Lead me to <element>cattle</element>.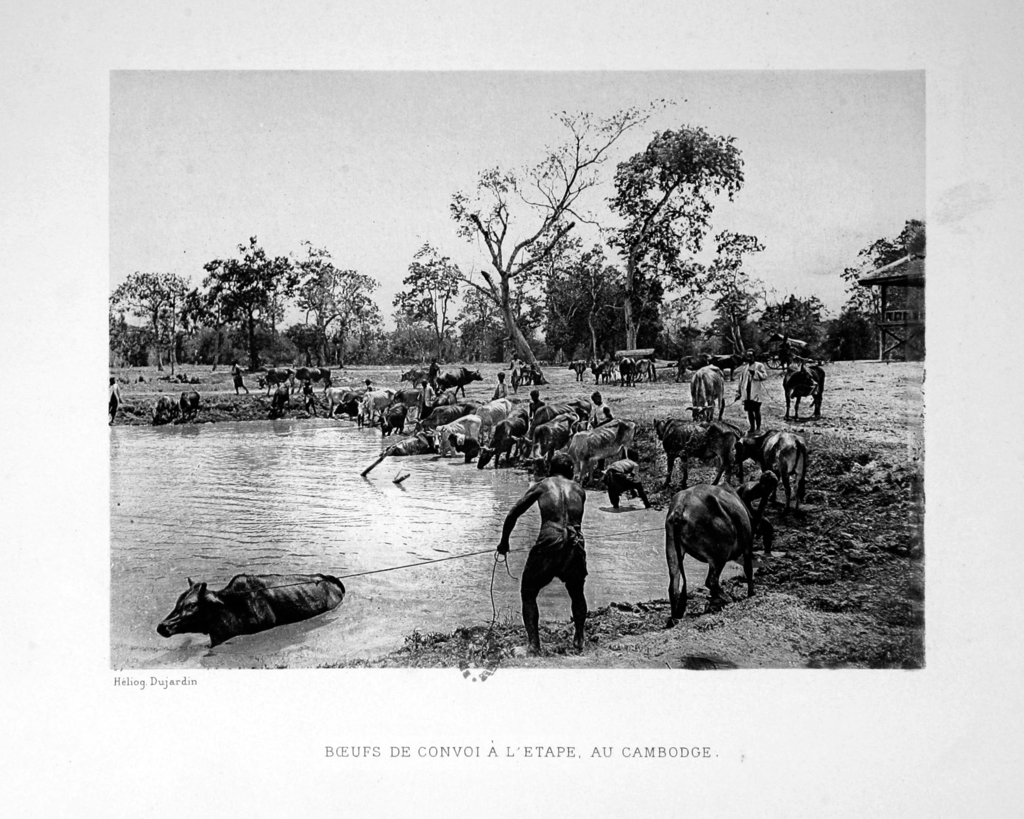
Lead to detection(519, 411, 578, 461).
